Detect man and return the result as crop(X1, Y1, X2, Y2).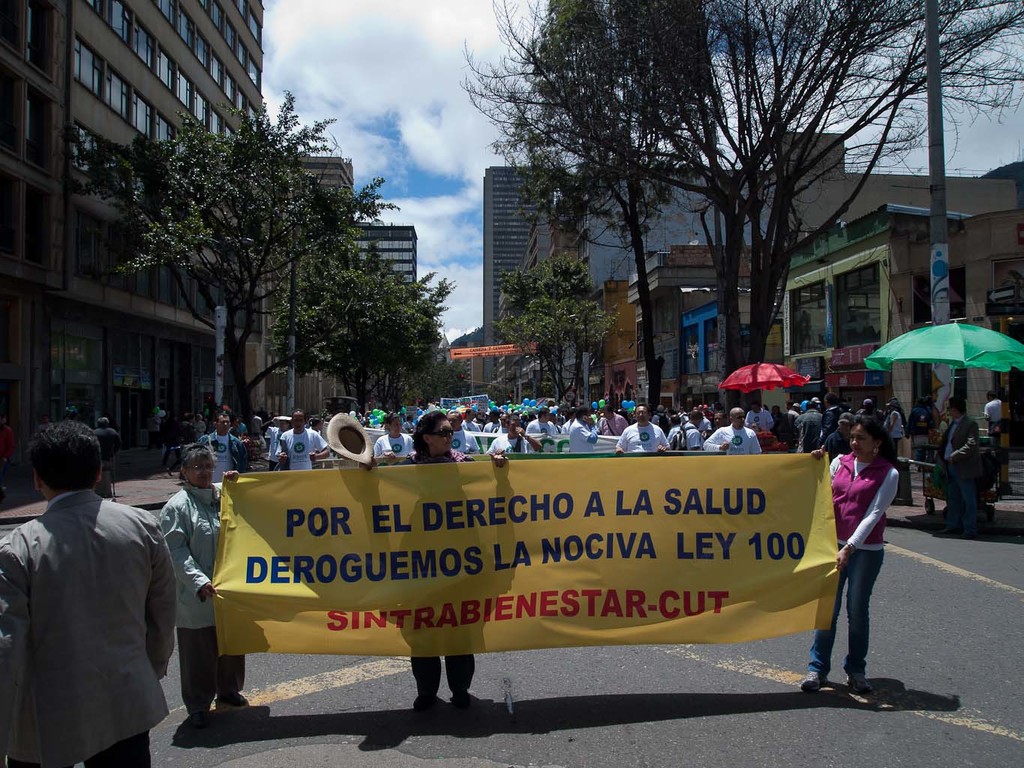
crop(441, 409, 479, 455).
